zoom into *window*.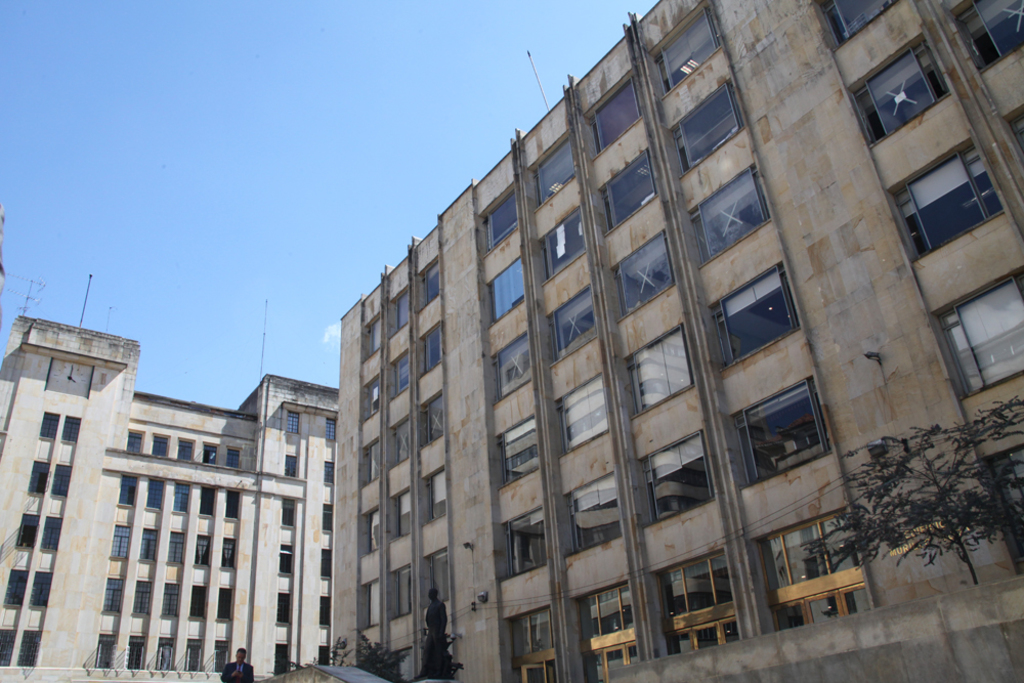
Zoom target: (left=497, top=599, right=562, bottom=682).
